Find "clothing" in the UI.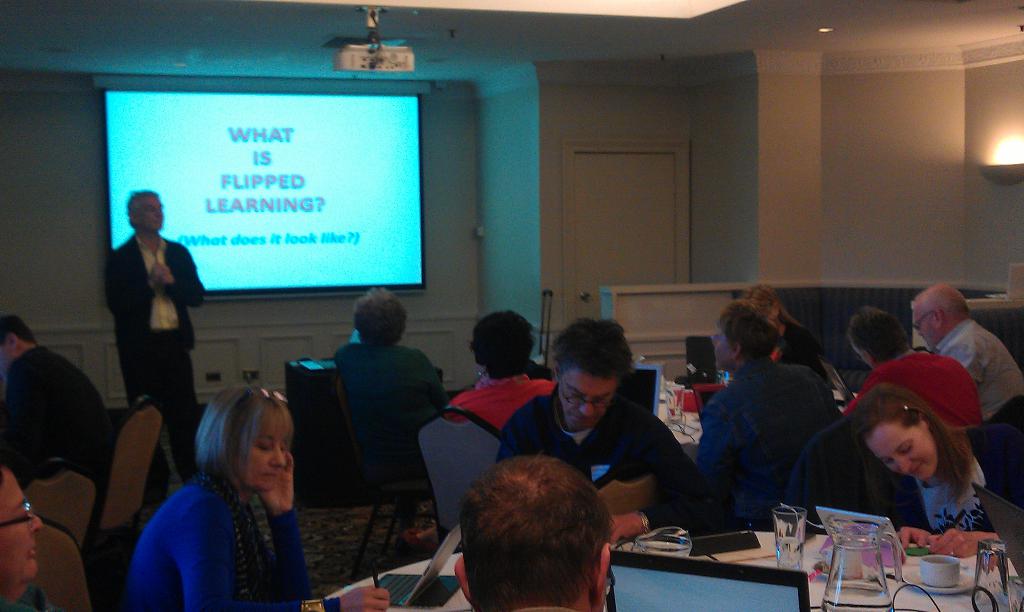
UI element at box(678, 344, 834, 544).
